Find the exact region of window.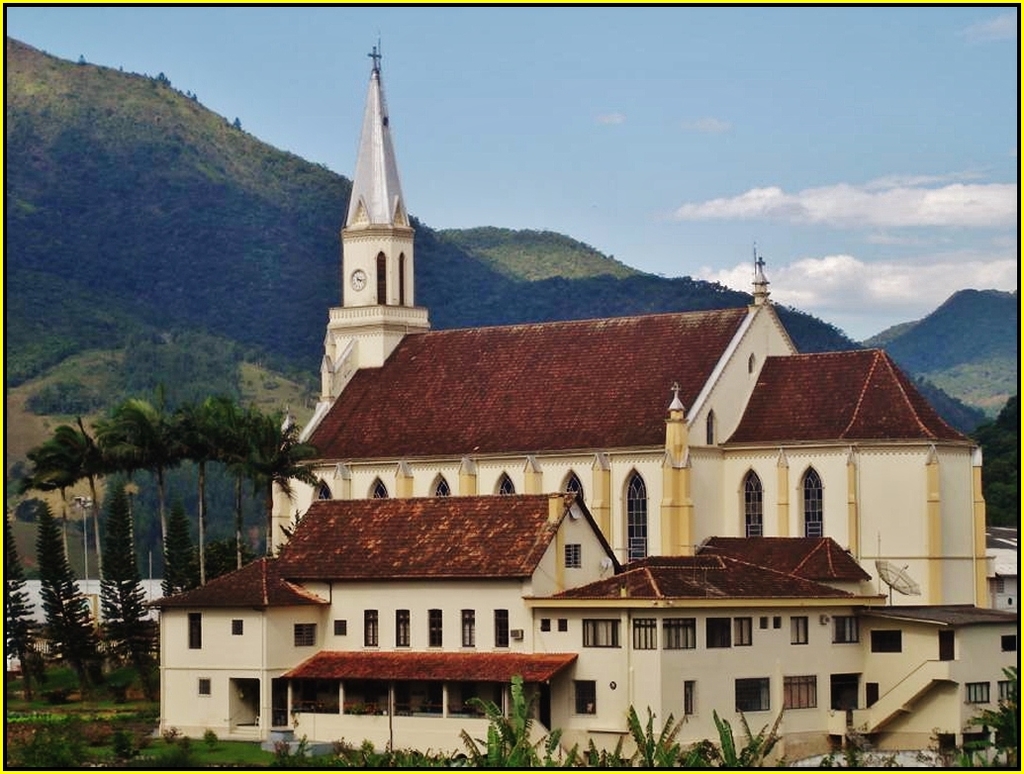
Exact region: {"left": 832, "top": 674, "right": 858, "bottom": 707}.
